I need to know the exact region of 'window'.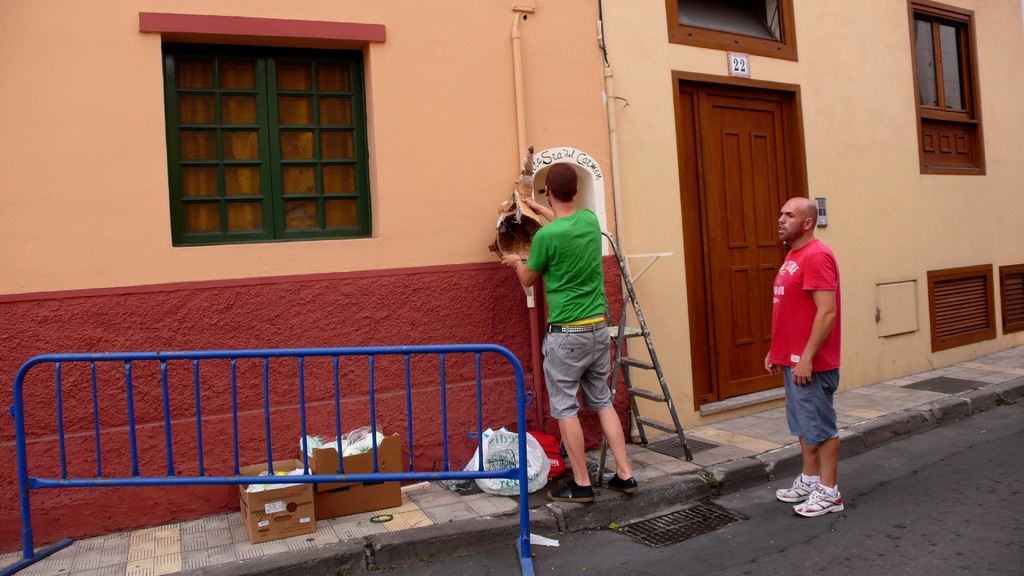
Region: crop(661, 0, 799, 68).
